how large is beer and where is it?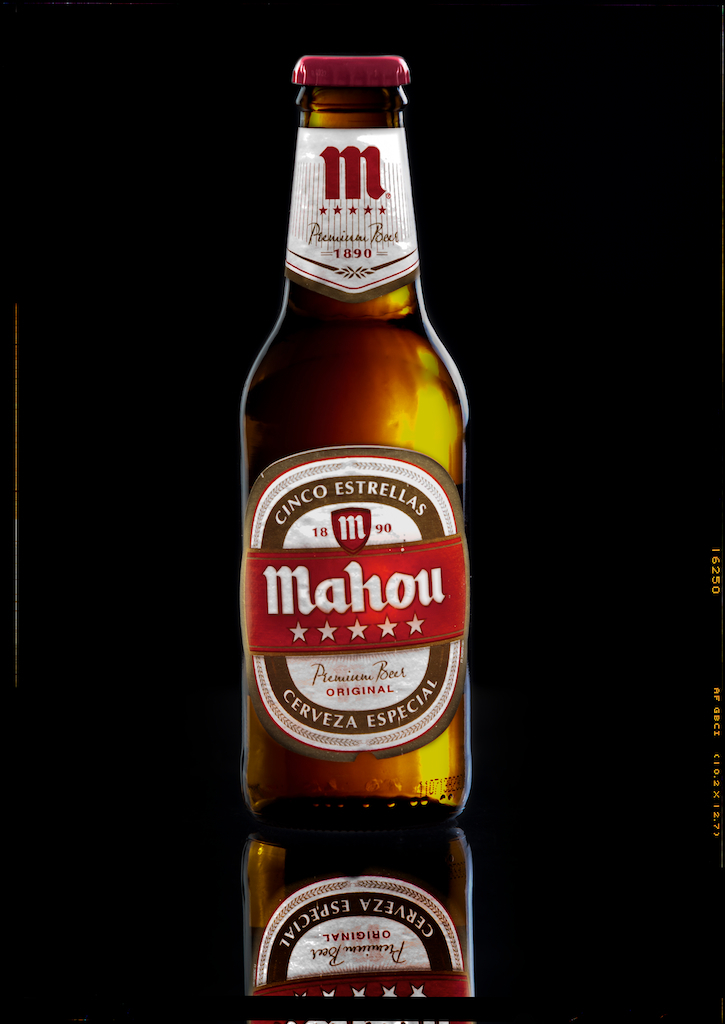
Bounding box: region(239, 57, 473, 839).
